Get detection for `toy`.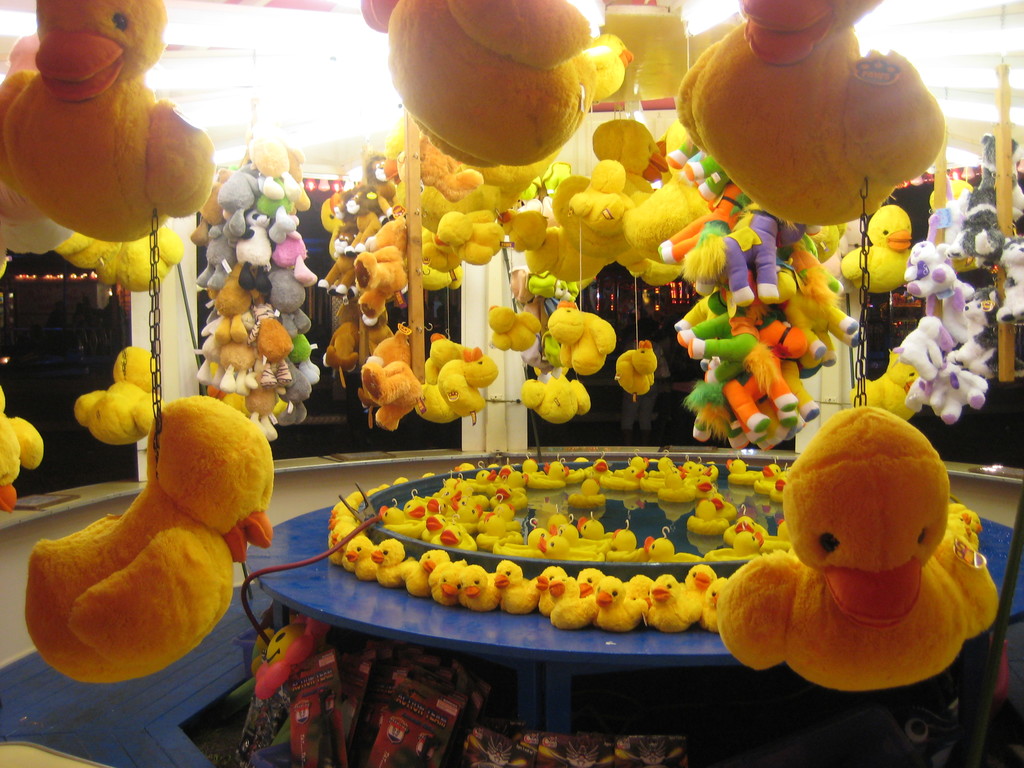
Detection: bbox=(23, 390, 278, 698).
